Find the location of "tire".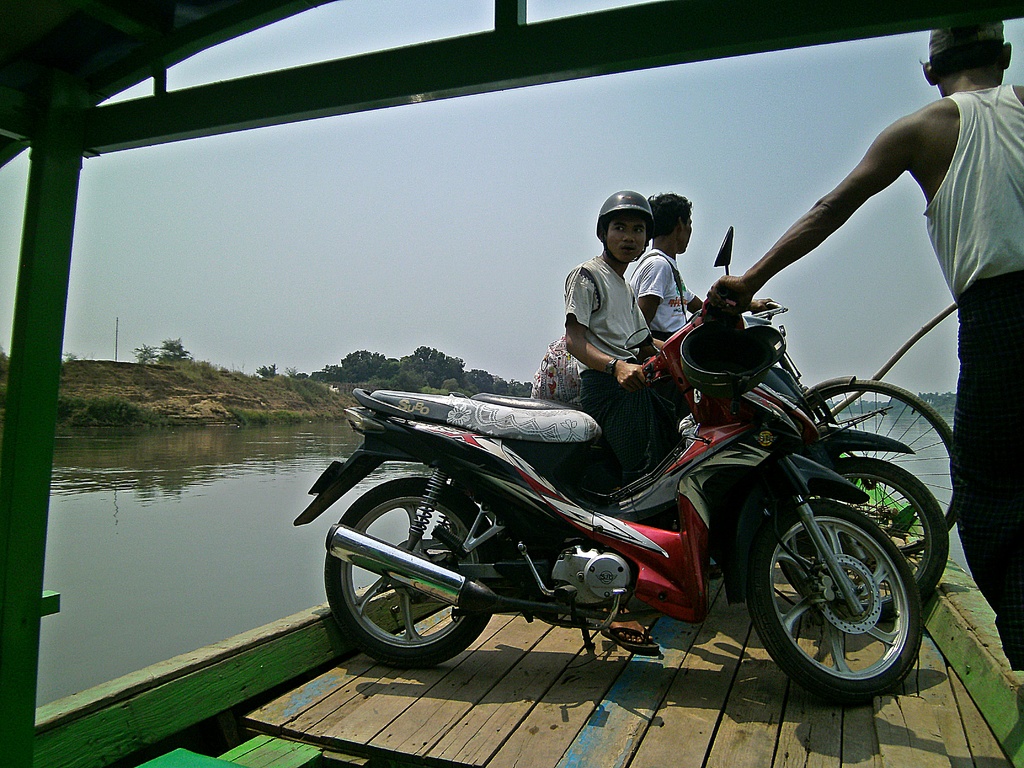
Location: <bbox>803, 379, 957, 529</bbox>.
